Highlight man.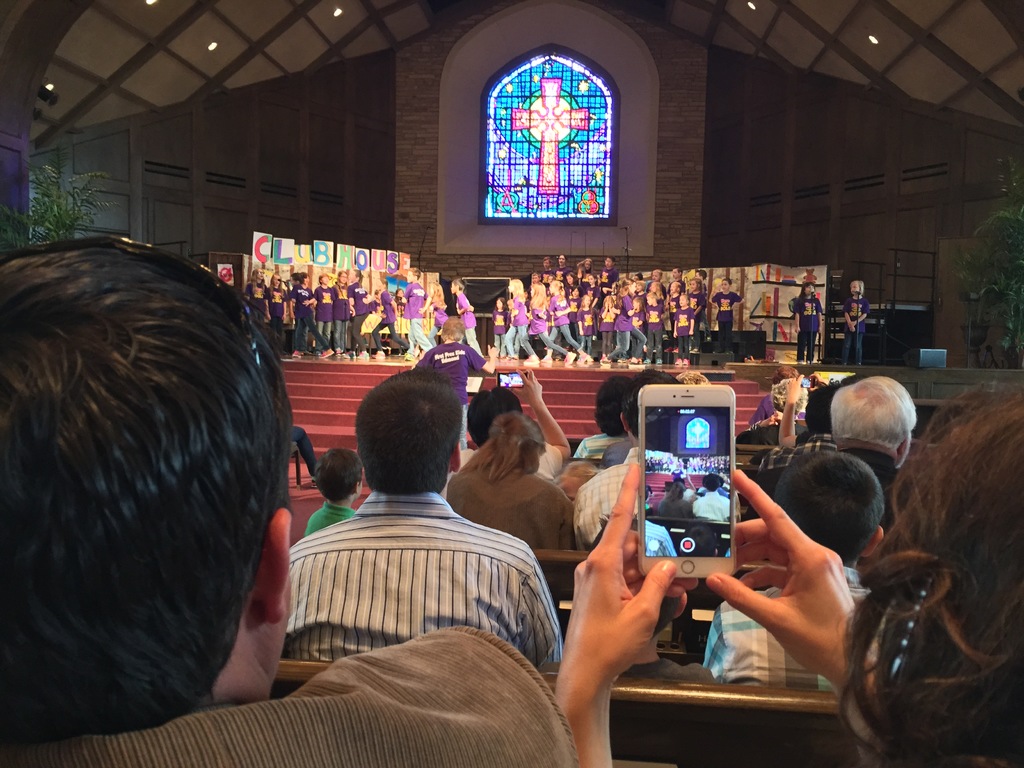
Highlighted region: detection(275, 376, 571, 682).
